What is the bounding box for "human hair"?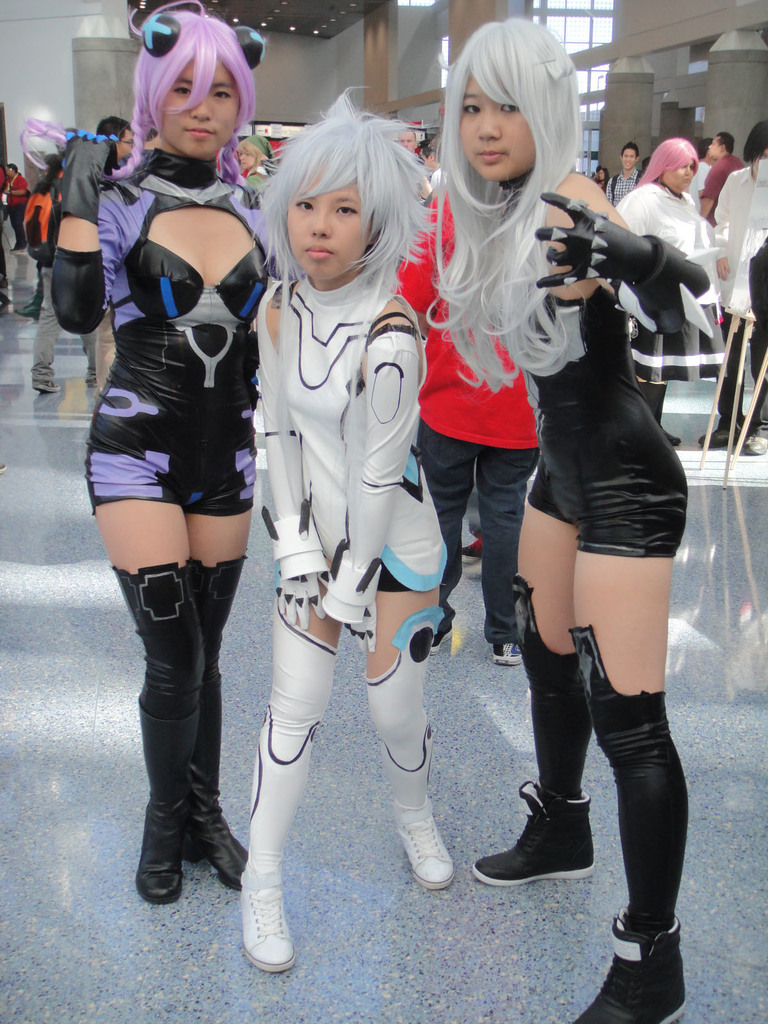
<bbox>419, 11, 588, 392</bbox>.
